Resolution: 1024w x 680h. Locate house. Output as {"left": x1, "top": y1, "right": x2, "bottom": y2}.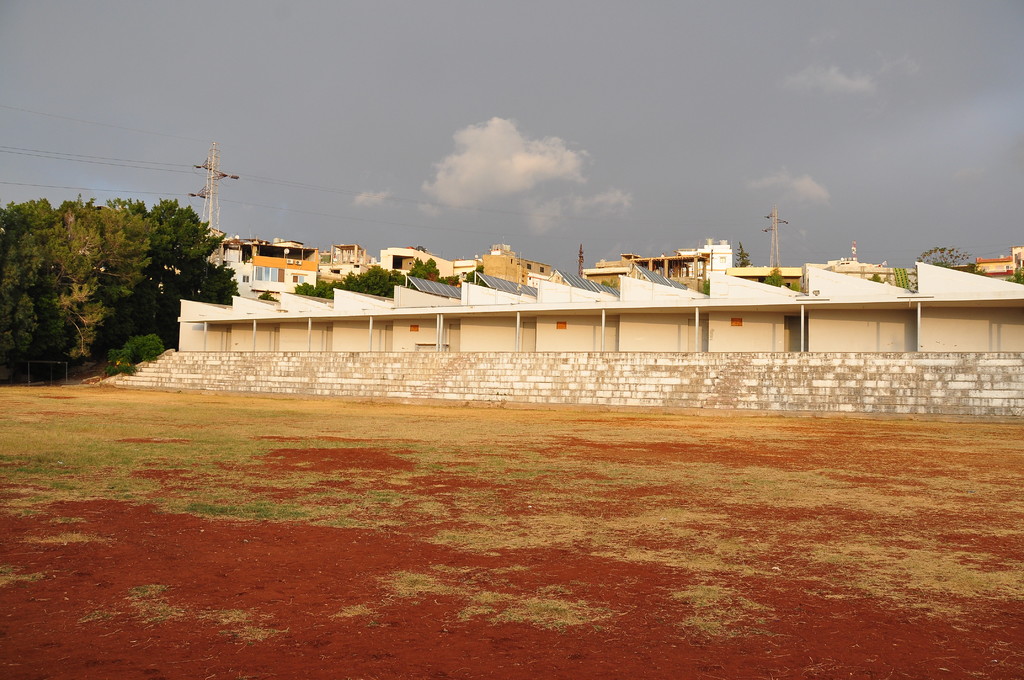
{"left": 525, "top": 265, "right": 557, "bottom": 287}.
